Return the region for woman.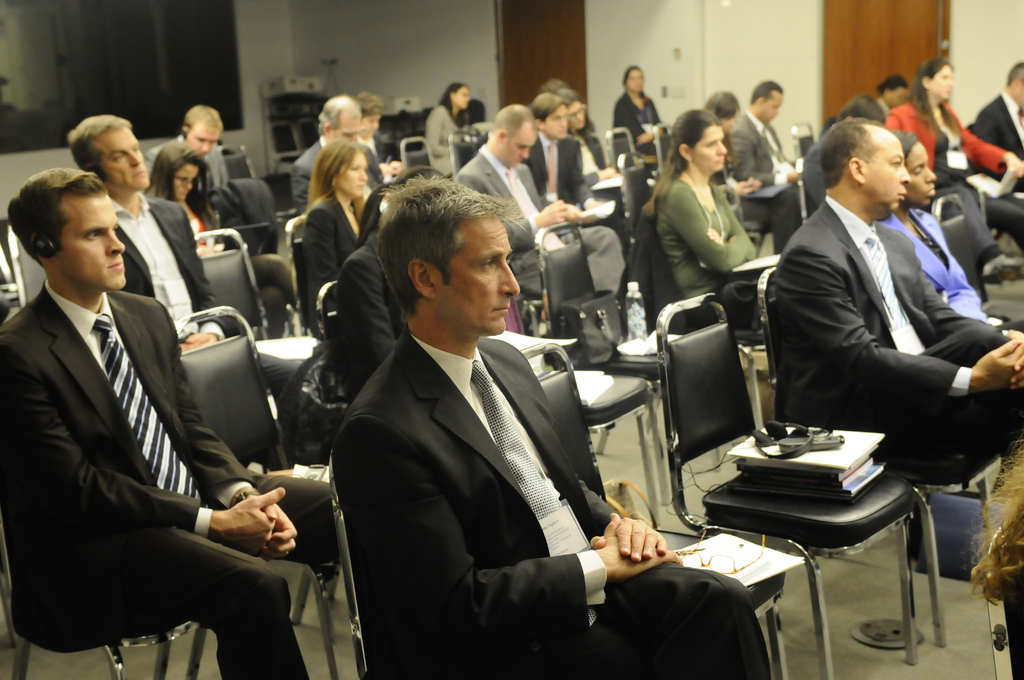
(x1=424, y1=79, x2=474, y2=175).
